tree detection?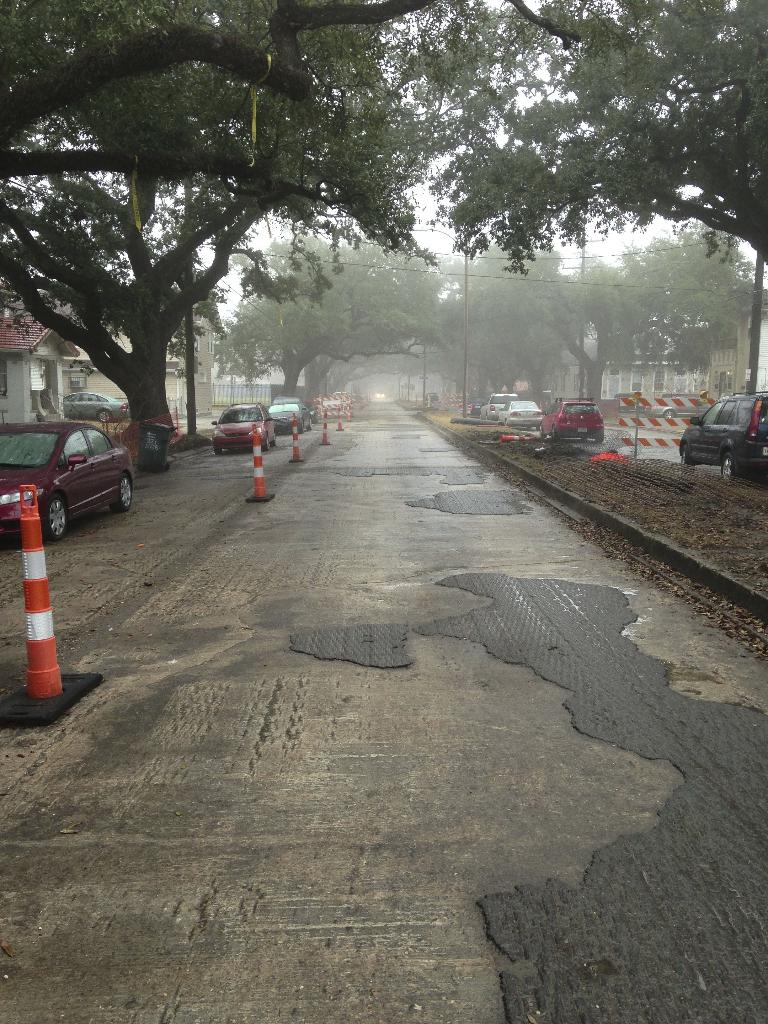
box(419, 0, 767, 284)
